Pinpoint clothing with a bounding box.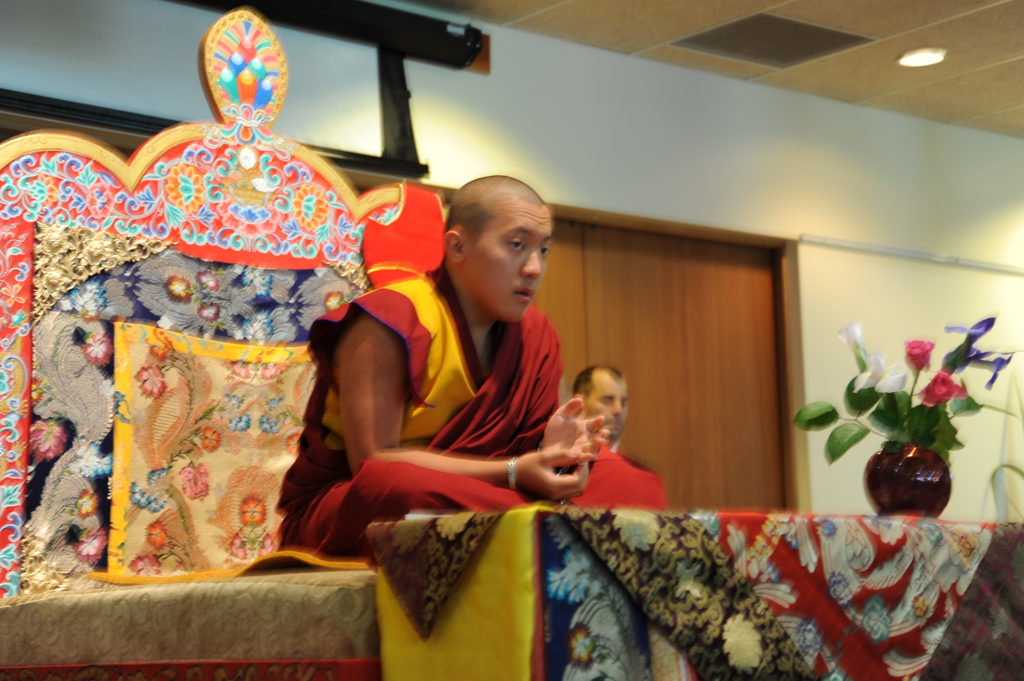
detection(267, 255, 675, 589).
